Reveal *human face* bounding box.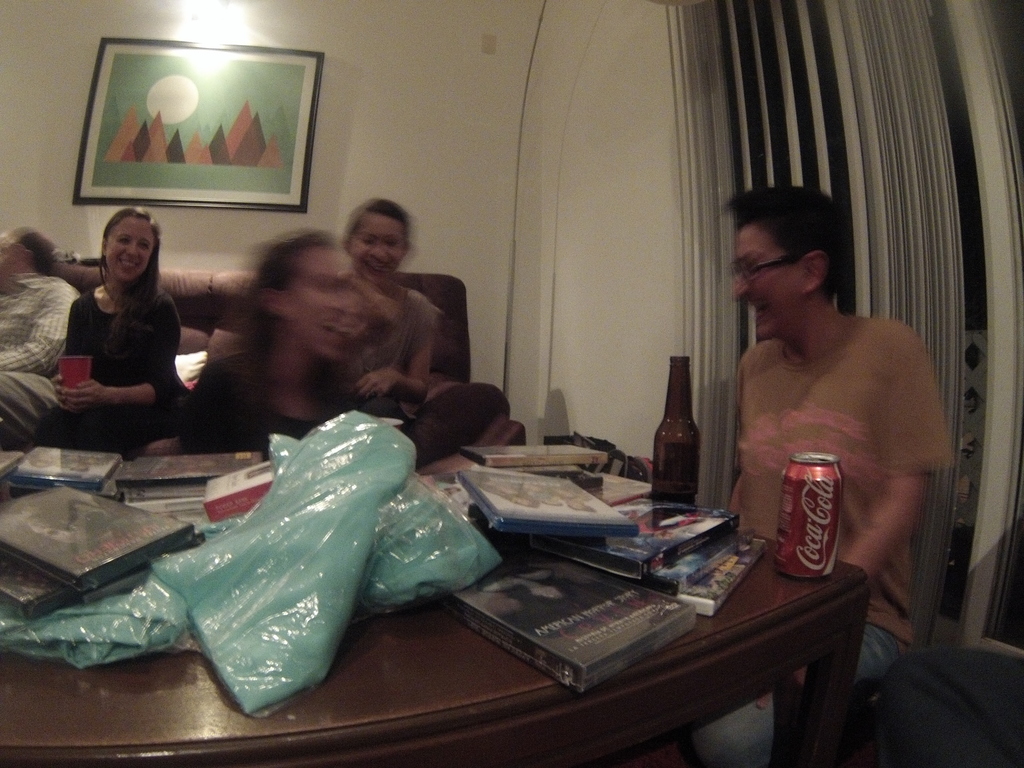
Revealed: detection(730, 229, 801, 337).
